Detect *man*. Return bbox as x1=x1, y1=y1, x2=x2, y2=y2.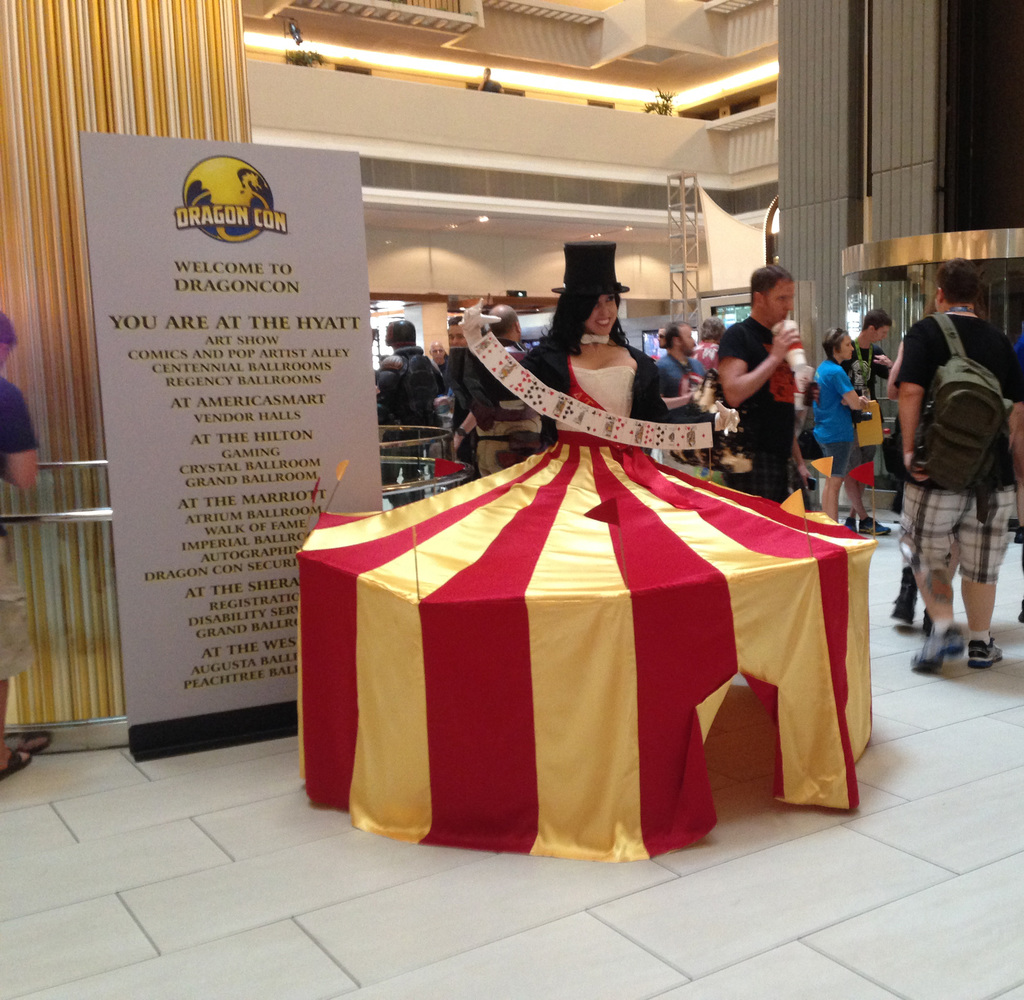
x1=813, y1=310, x2=893, y2=539.
